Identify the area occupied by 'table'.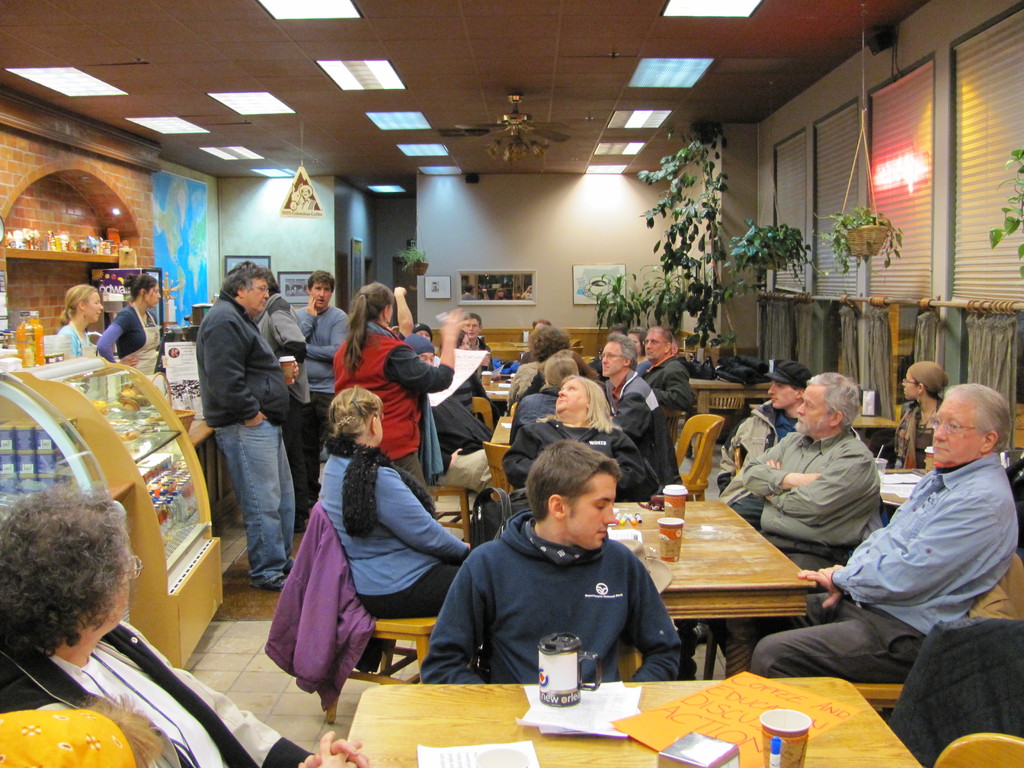
Area: [689, 374, 771, 412].
